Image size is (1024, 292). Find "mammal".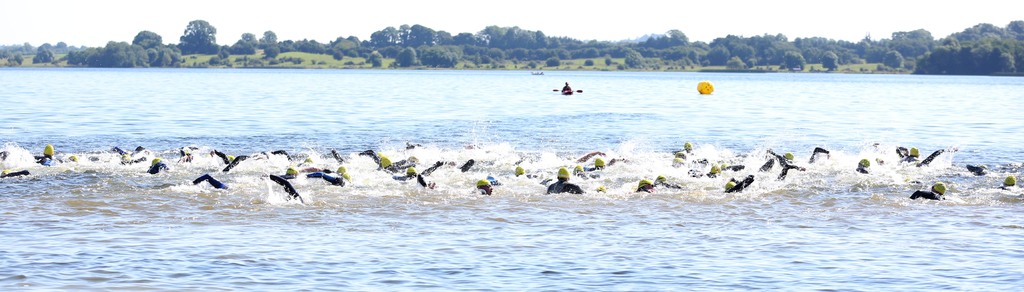
detection(218, 154, 248, 172).
